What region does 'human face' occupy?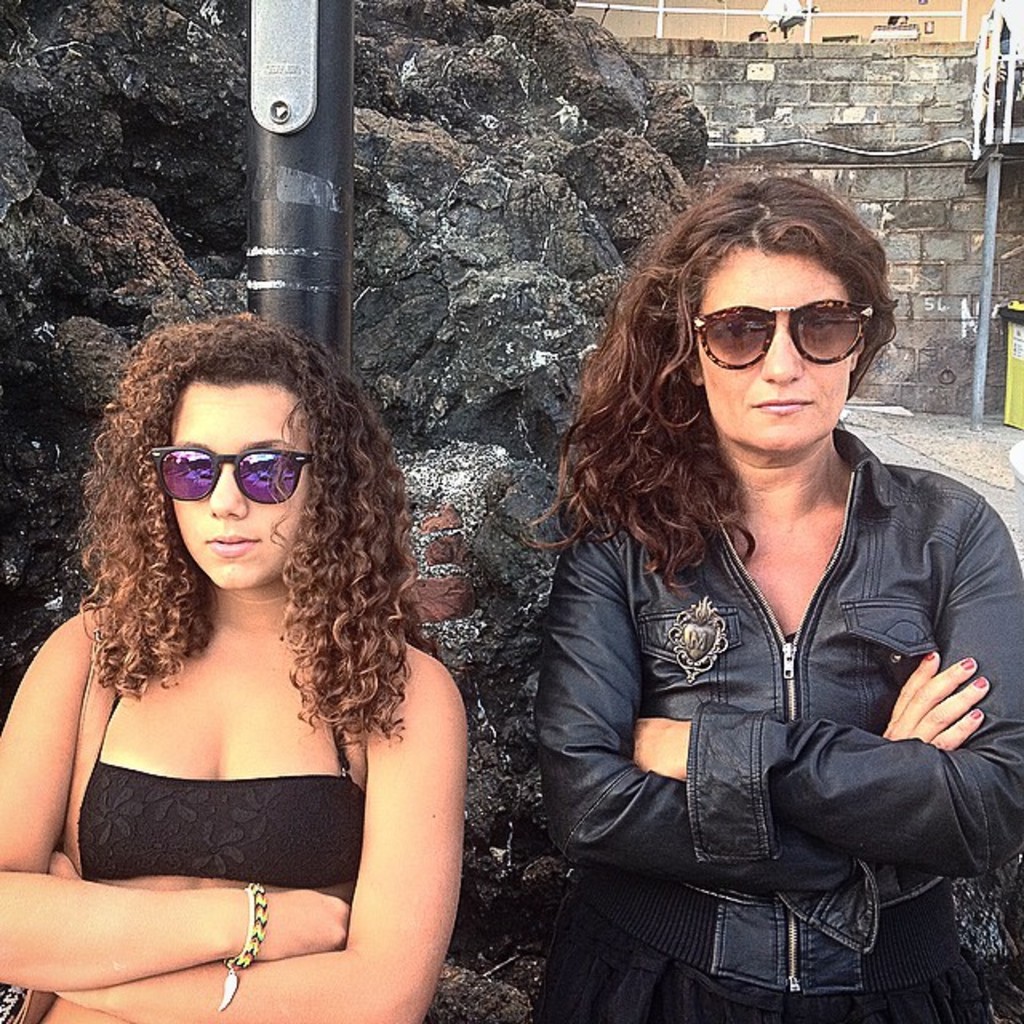
x1=693 y1=242 x2=853 y2=453.
